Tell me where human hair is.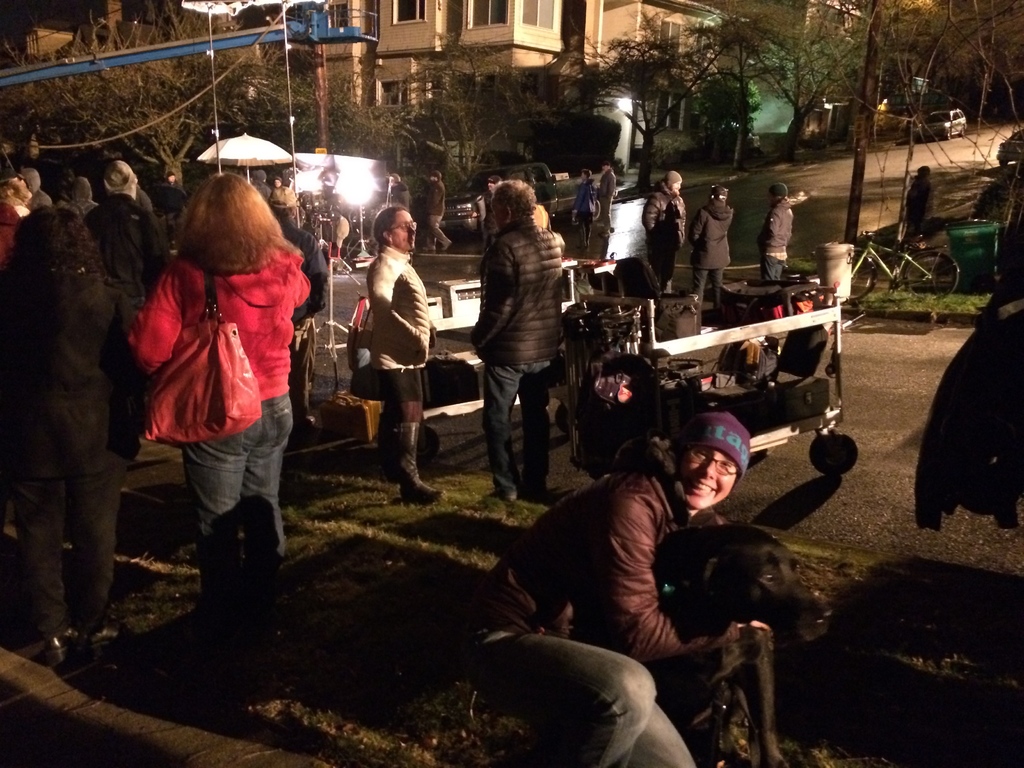
human hair is at x1=161, y1=177, x2=272, y2=287.
